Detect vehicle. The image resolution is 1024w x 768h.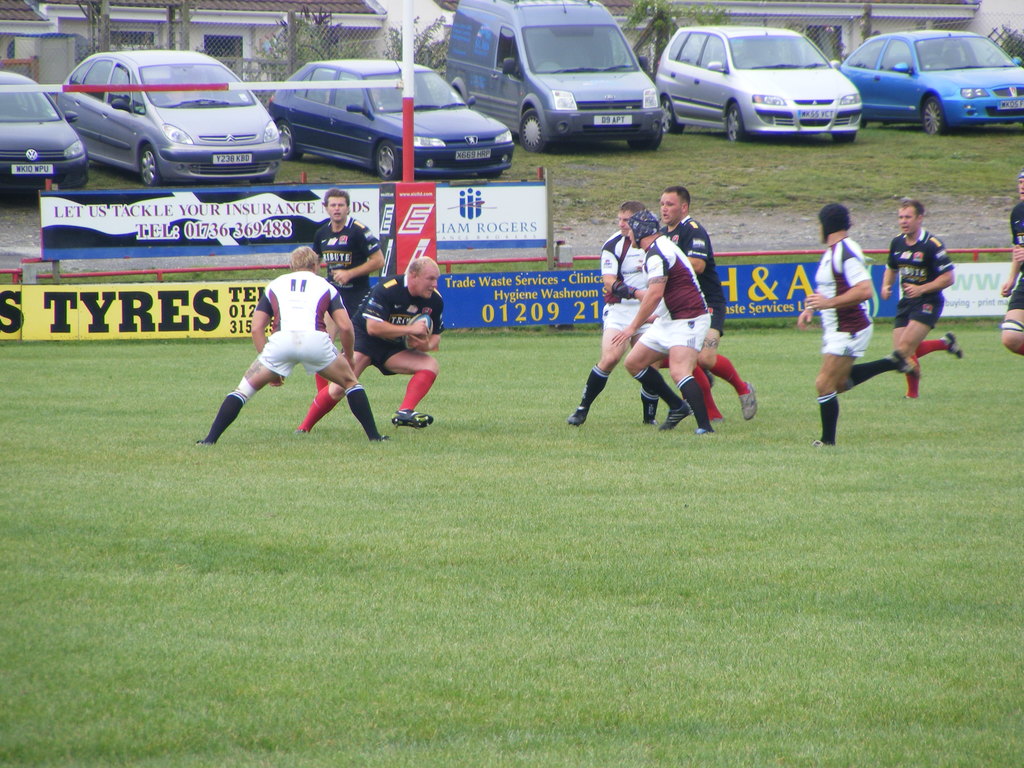
51 44 276 180.
